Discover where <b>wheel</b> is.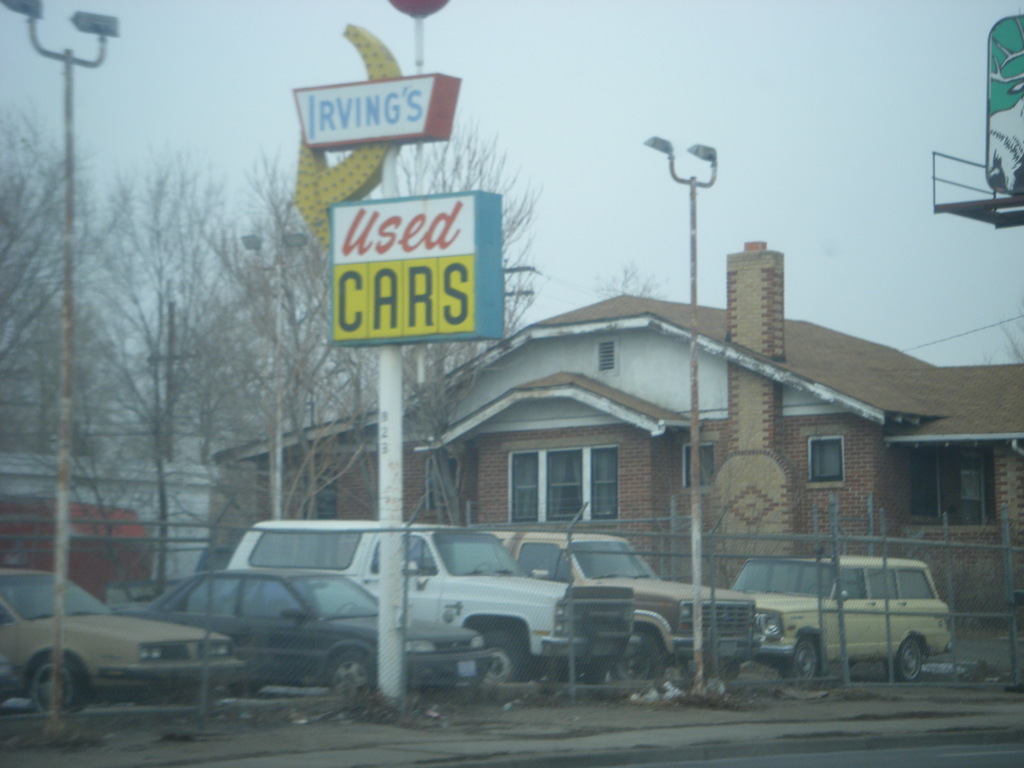
Discovered at 479, 630, 536, 697.
